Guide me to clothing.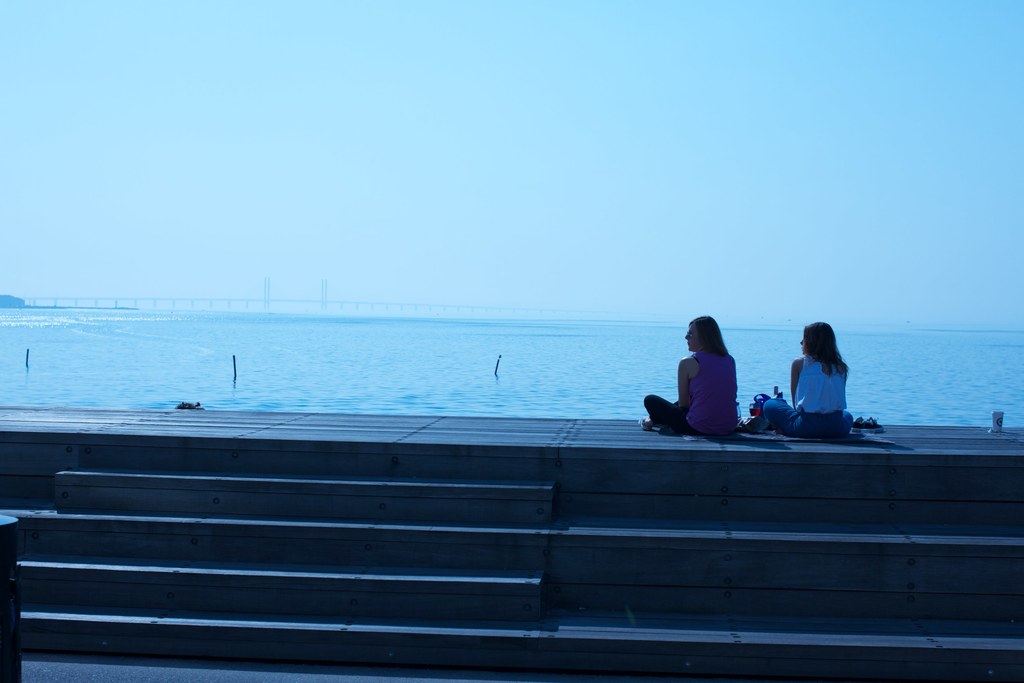
Guidance: detection(756, 352, 854, 442).
